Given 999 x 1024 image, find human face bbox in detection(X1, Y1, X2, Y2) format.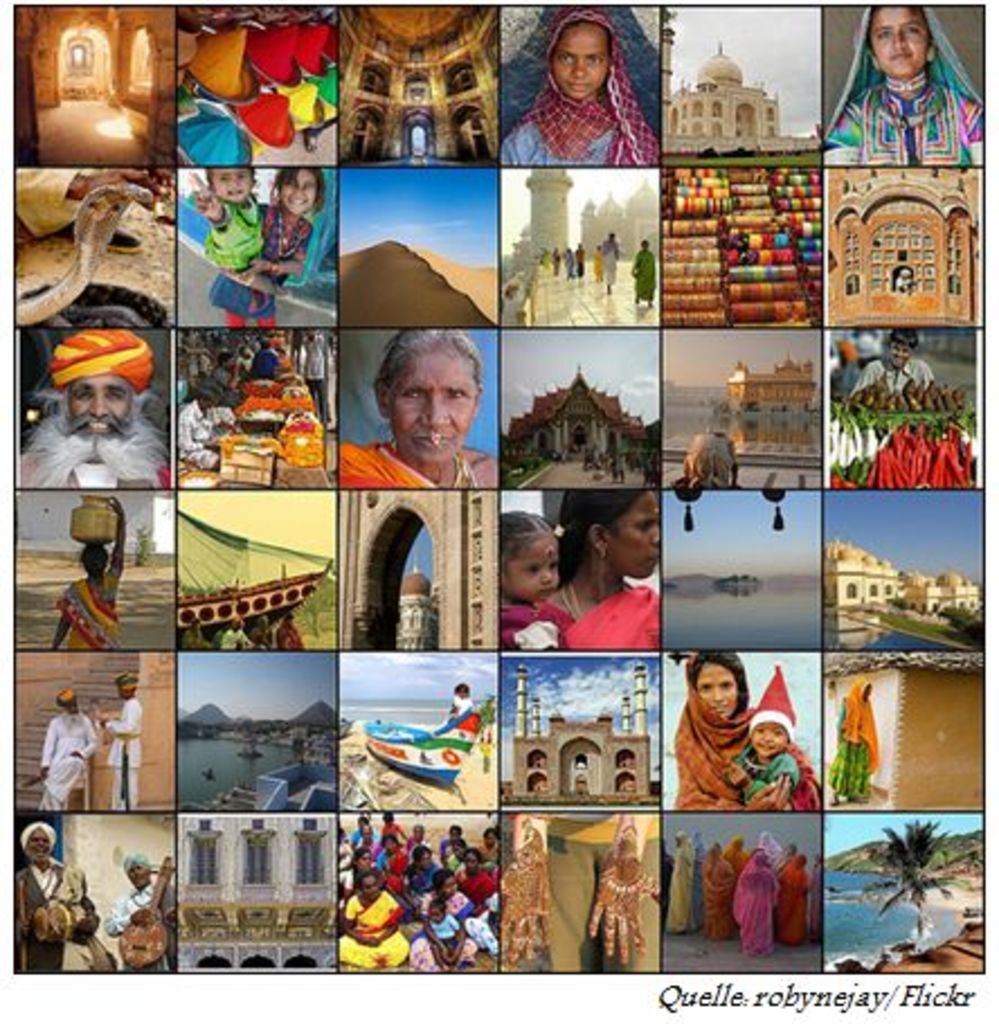
detection(32, 833, 47, 851).
